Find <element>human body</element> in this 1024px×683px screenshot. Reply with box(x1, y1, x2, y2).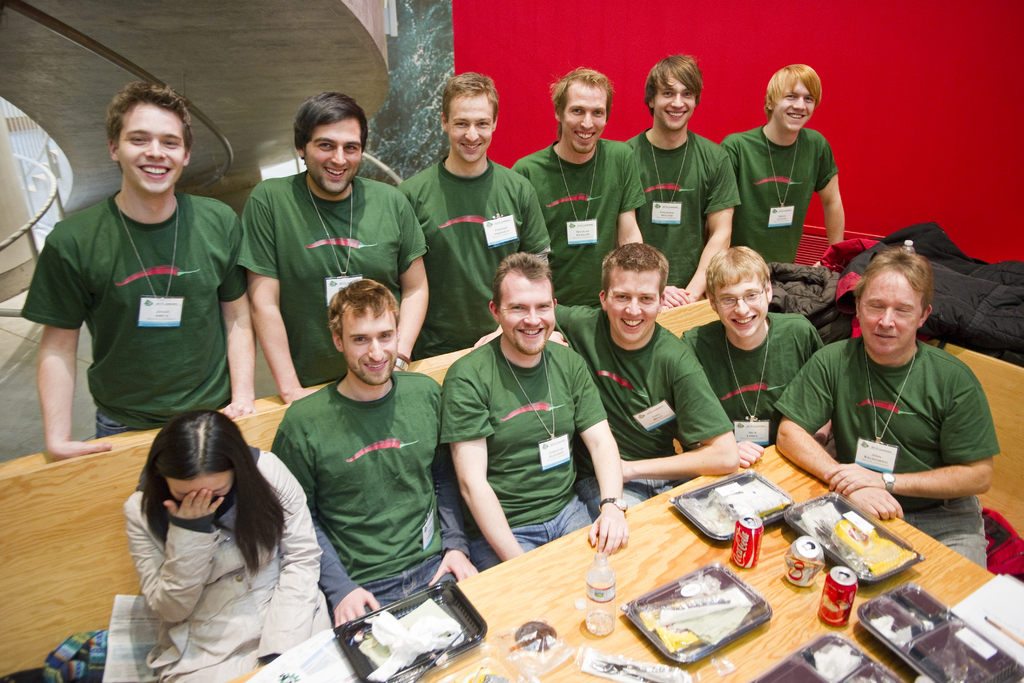
box(239, 165, 429, 408).
